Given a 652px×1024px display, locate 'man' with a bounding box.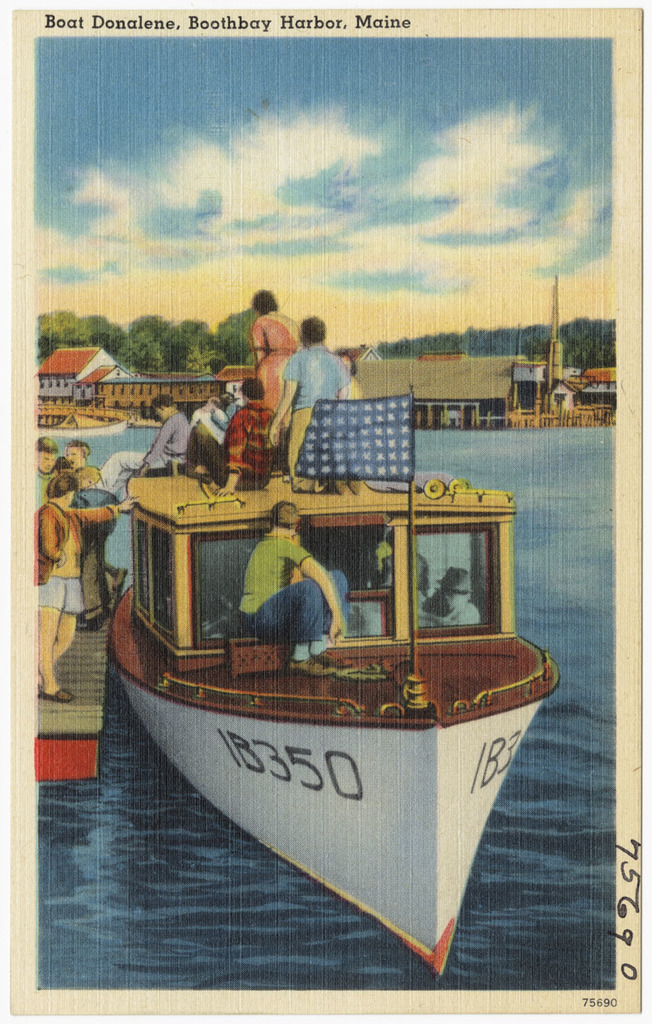
Located: x1=87 y1=393 x2=189 y2=496.
